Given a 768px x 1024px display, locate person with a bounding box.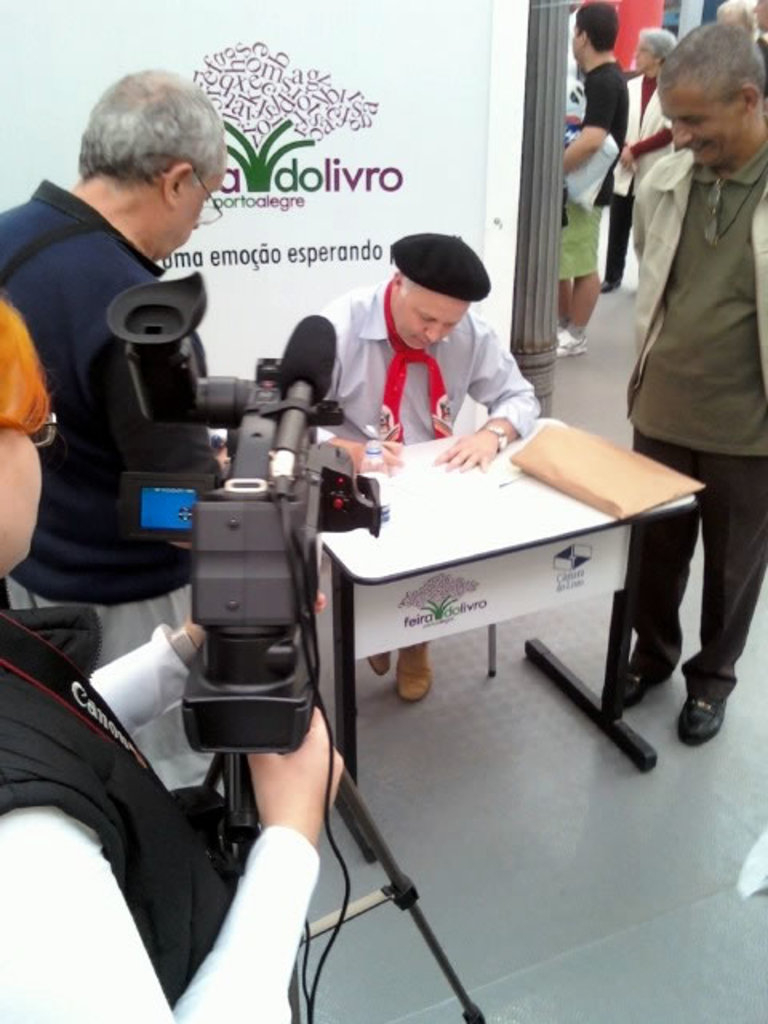
Located: bbox=[0, 64, 246, 795].
